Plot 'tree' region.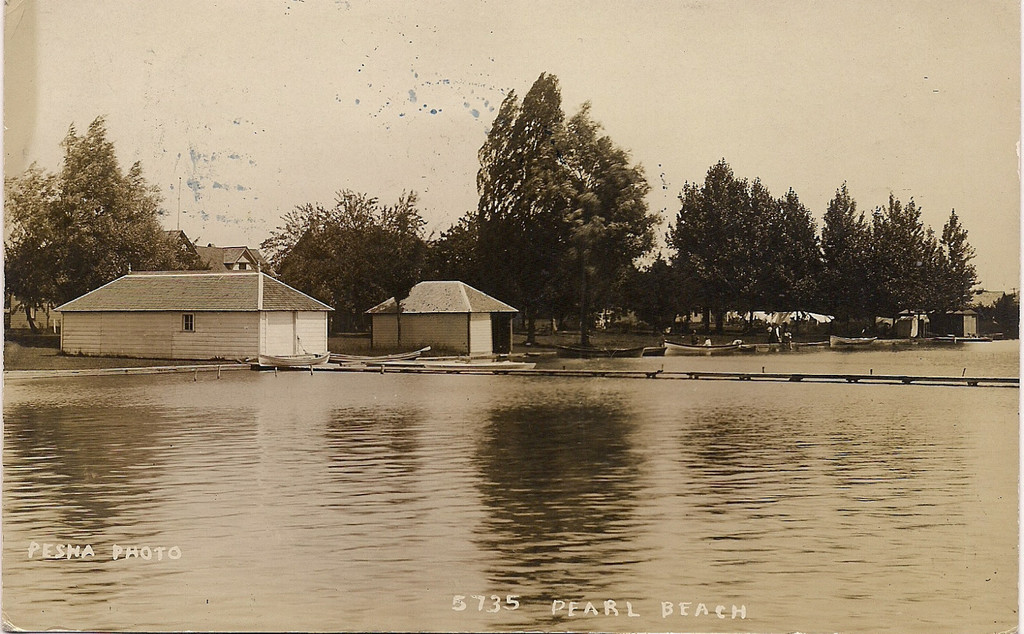
Plotted at l=664, t=154, r=820, b=328.
